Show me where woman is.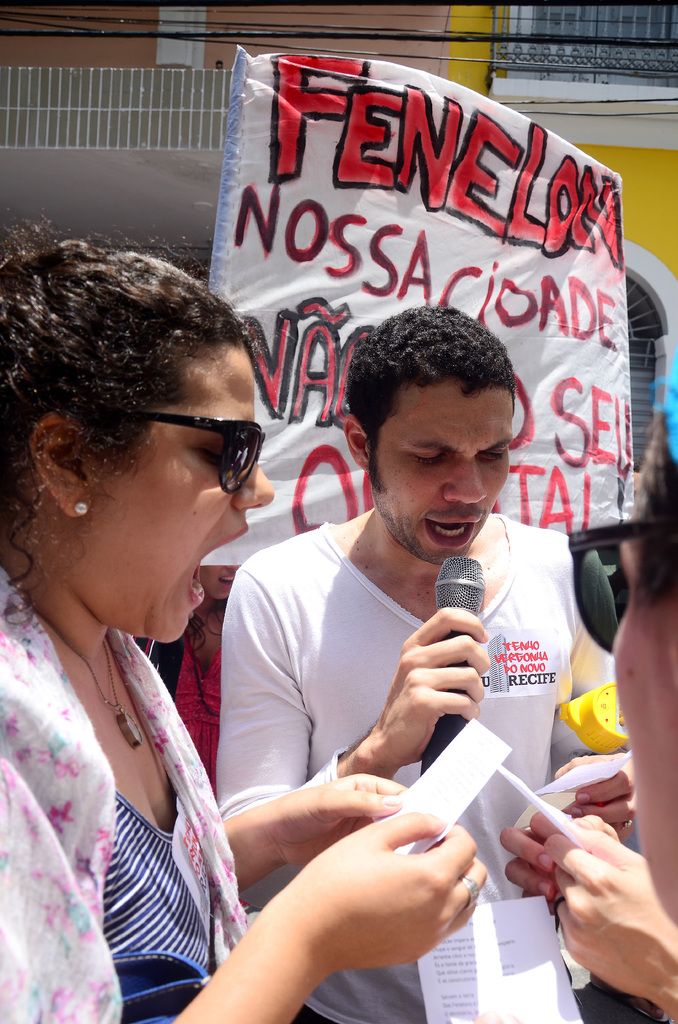
woman is at locate(140, 565, 244, 796).
